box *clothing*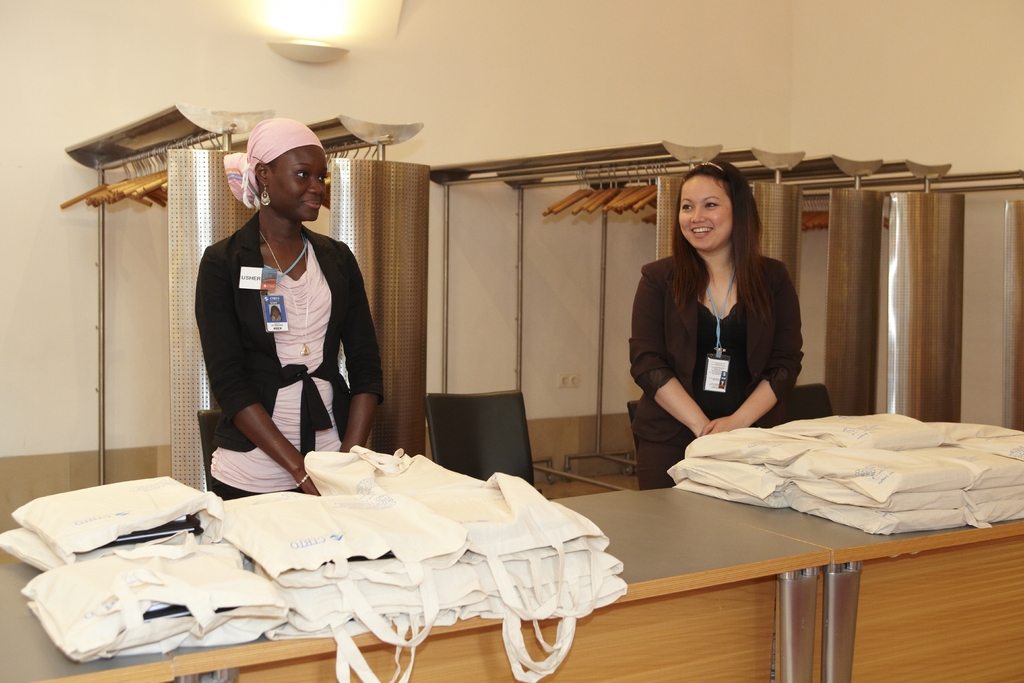
bbox=[192, 205, 381, 500]
